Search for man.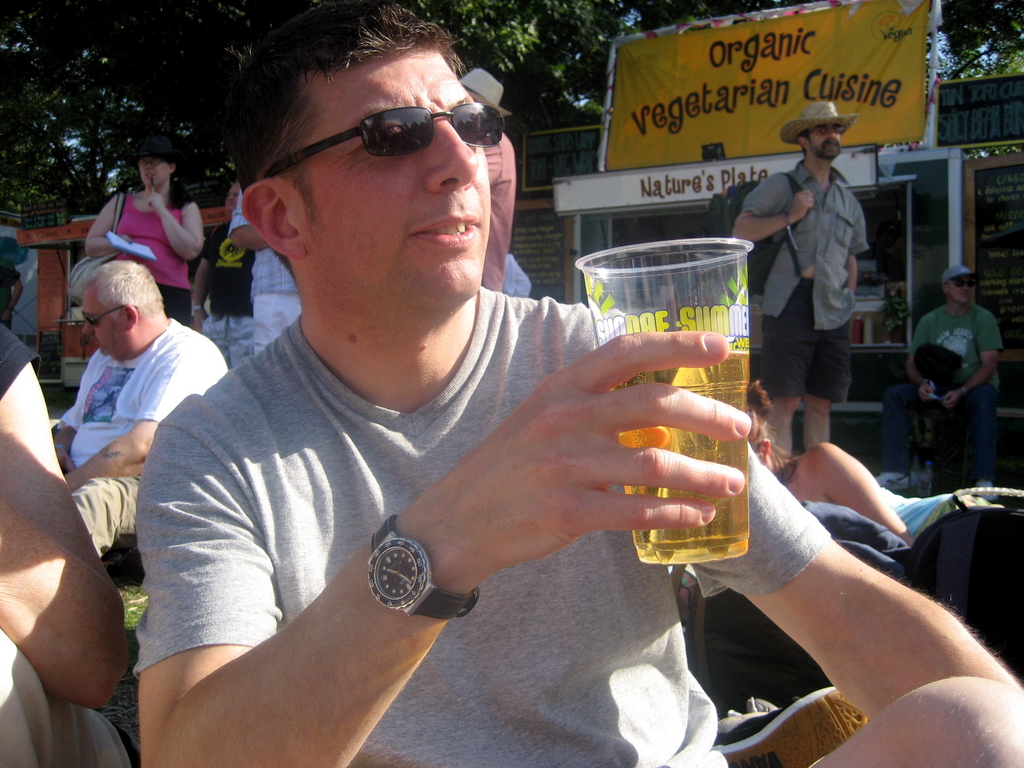
Found at 229/191/303/358.
